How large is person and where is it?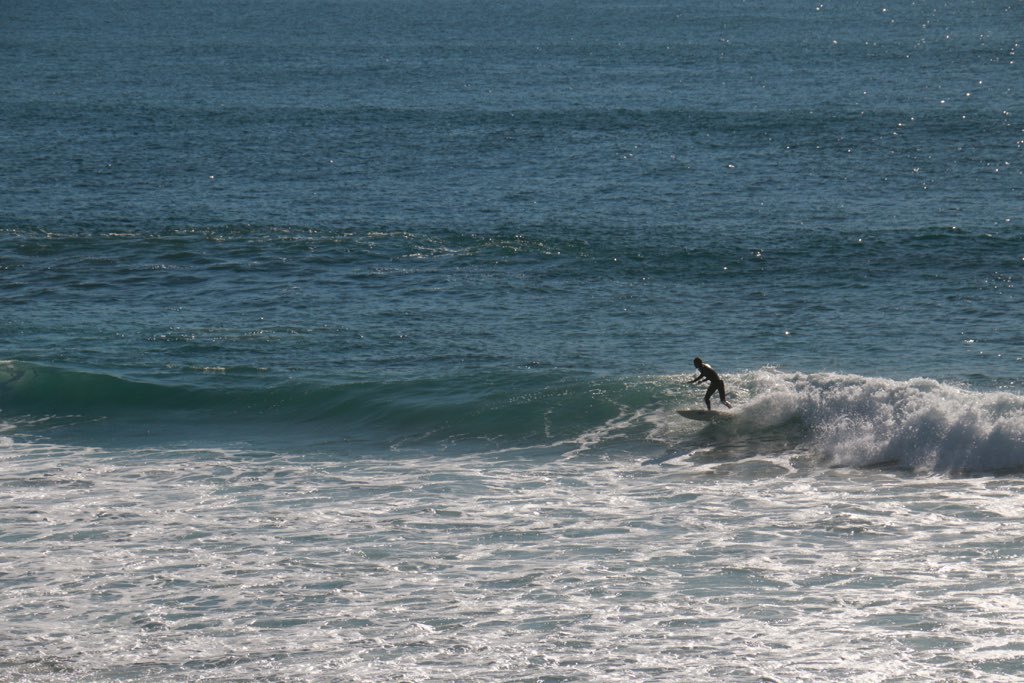
Bounding box: region(678, 350, 743, 423).
